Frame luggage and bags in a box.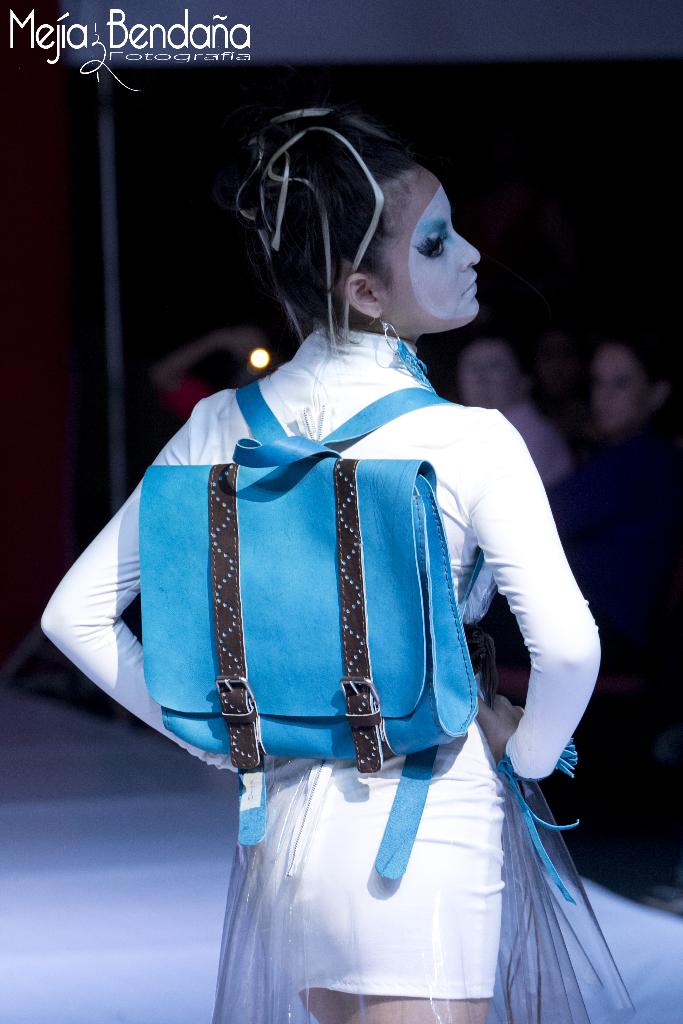
[left=122, top=387, right=500, bottom=807].
